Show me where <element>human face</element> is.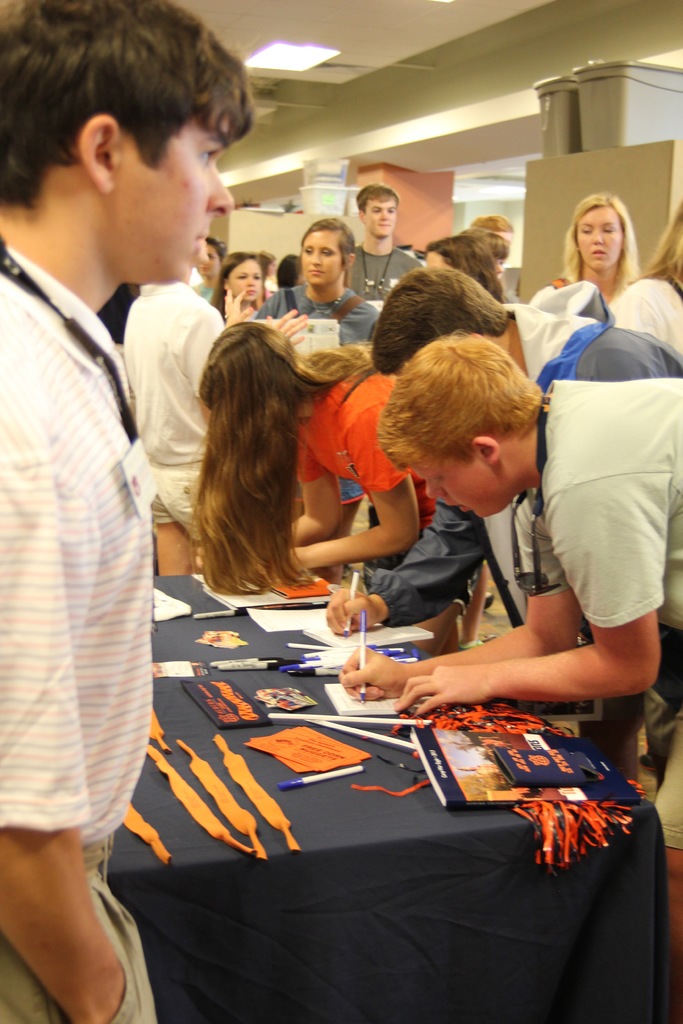
<element>human face</element> is at [300, 230, 345, 287].
